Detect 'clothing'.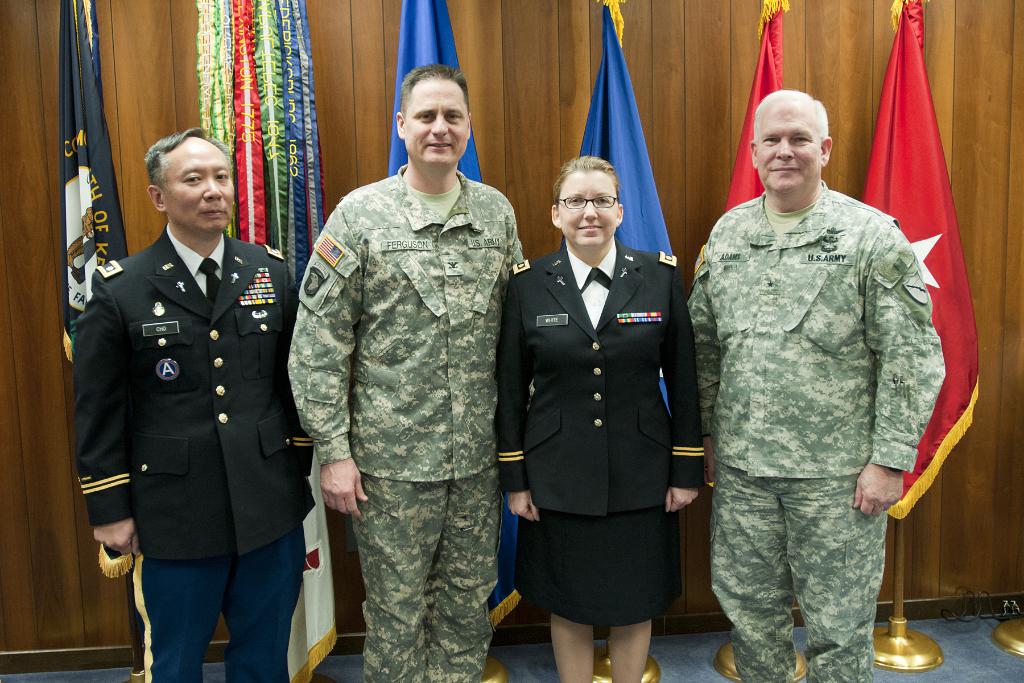
Detected at x1=496, y1=236, x2=707, y2=513.
